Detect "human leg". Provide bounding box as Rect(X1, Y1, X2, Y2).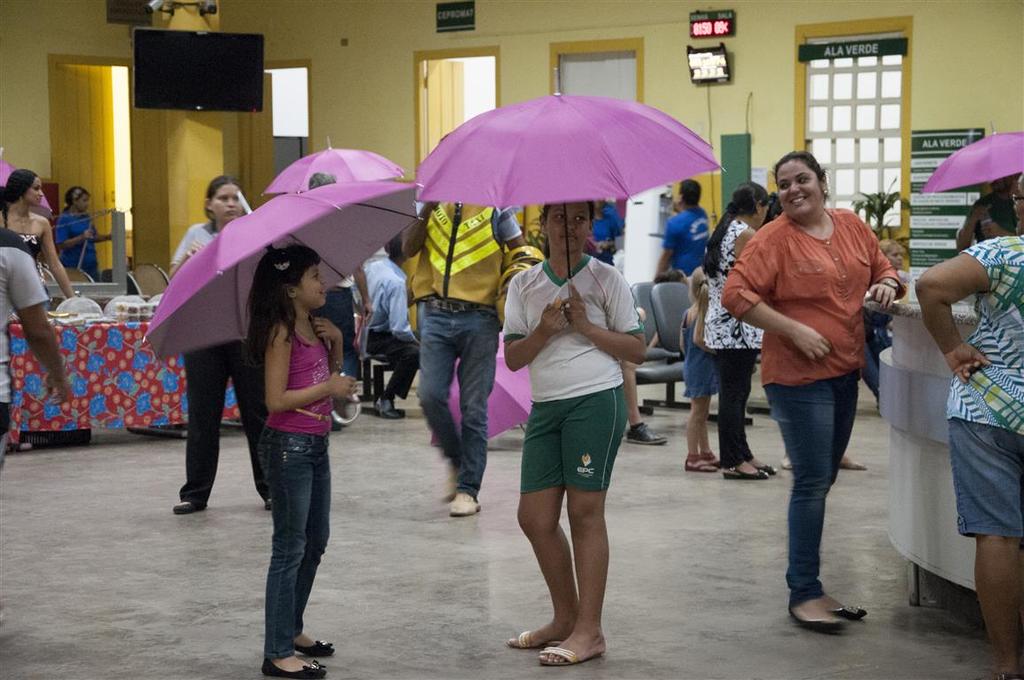
Rect(506, 398, 582, 643).
